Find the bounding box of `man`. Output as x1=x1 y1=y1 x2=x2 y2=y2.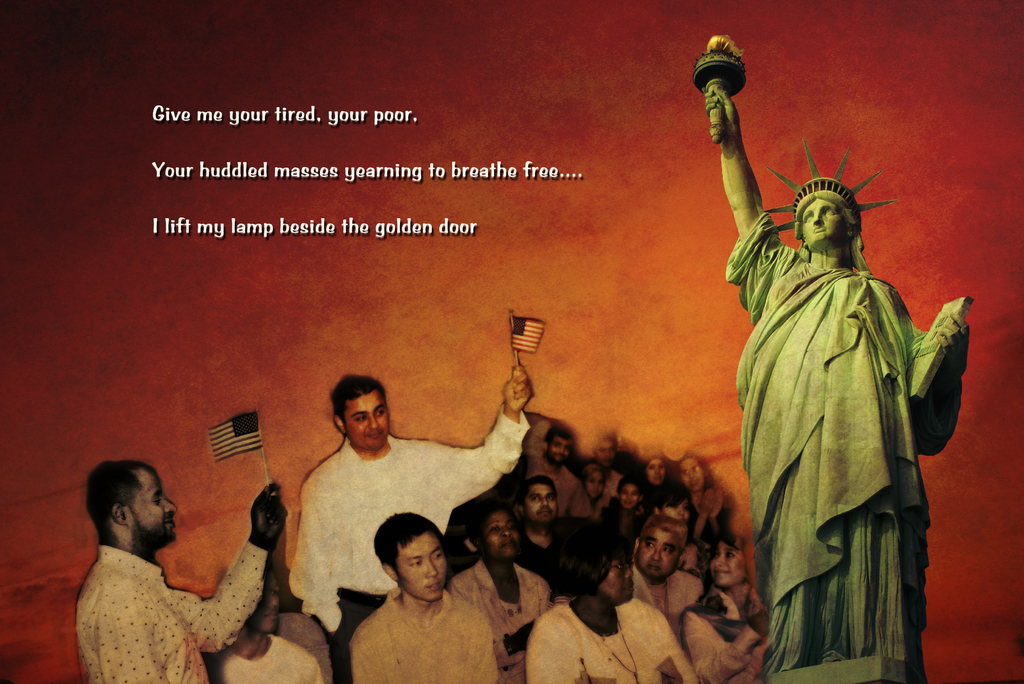
x1=72 y1=462 x2=294 y2=683.
